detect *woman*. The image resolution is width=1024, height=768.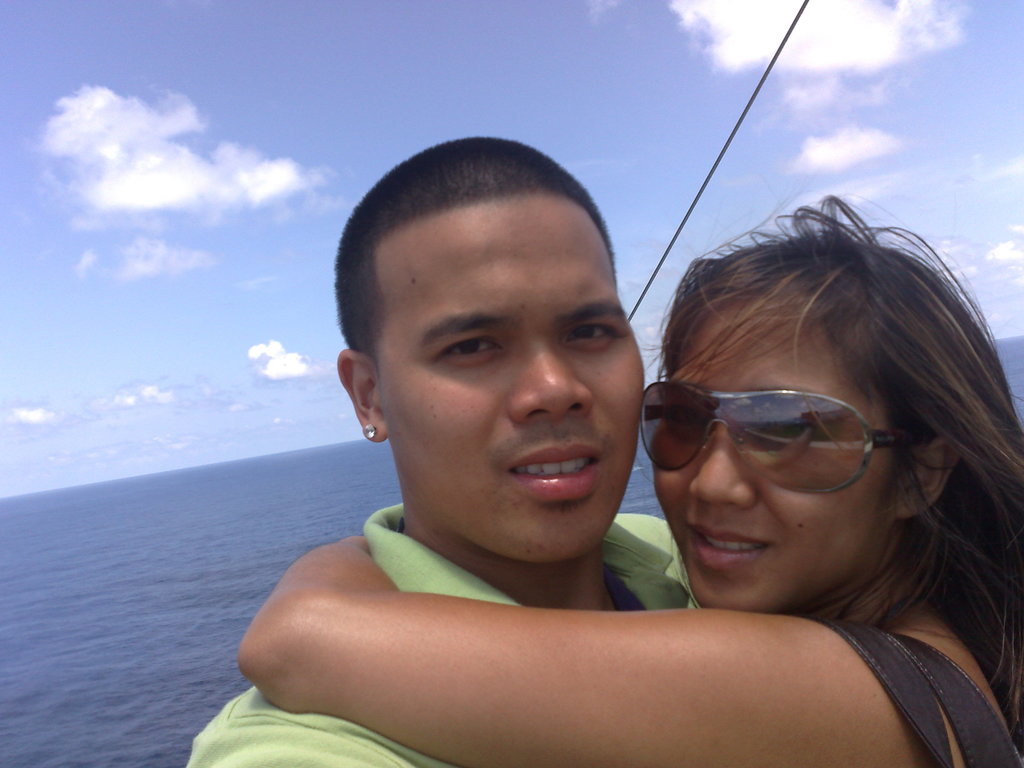
[left=335, top=166, right=996, bottom=767].
